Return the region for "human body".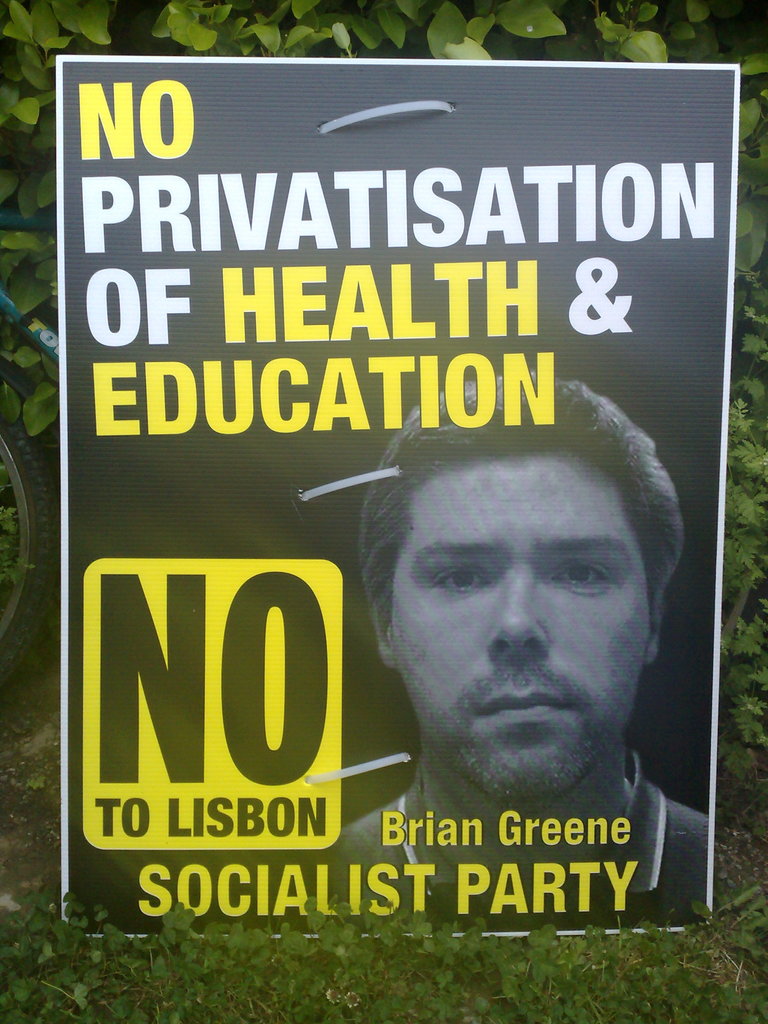
rect(319, 426, 723, 891).
